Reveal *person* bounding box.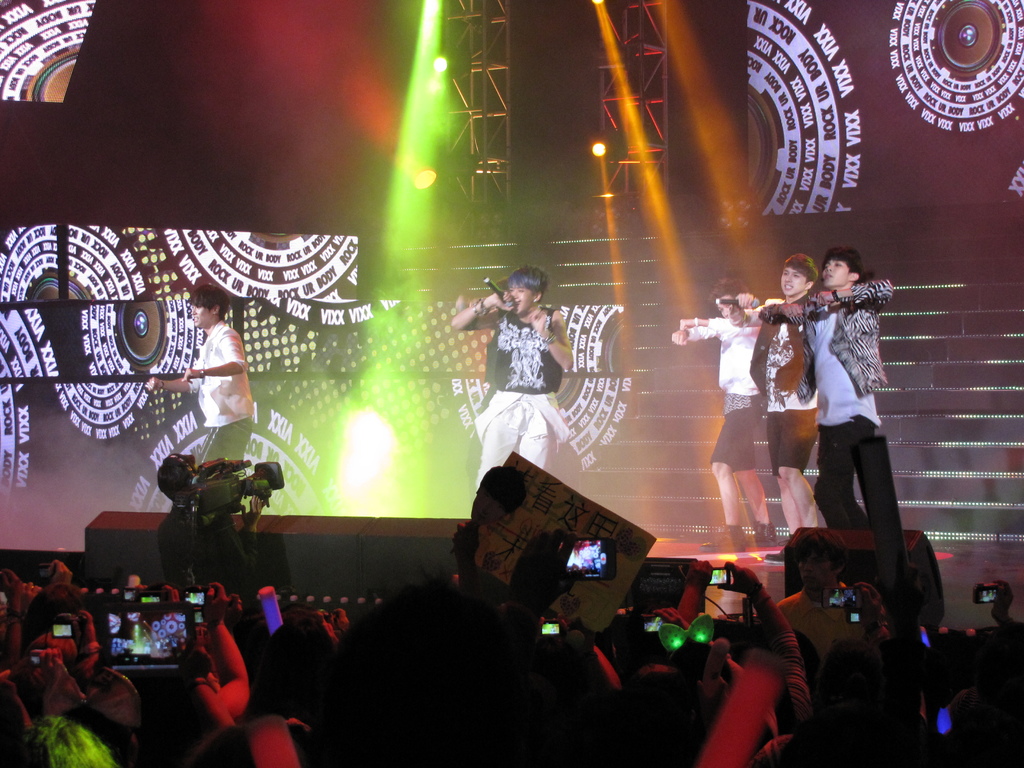
Revealed: region(339, 534, 584, 767).
